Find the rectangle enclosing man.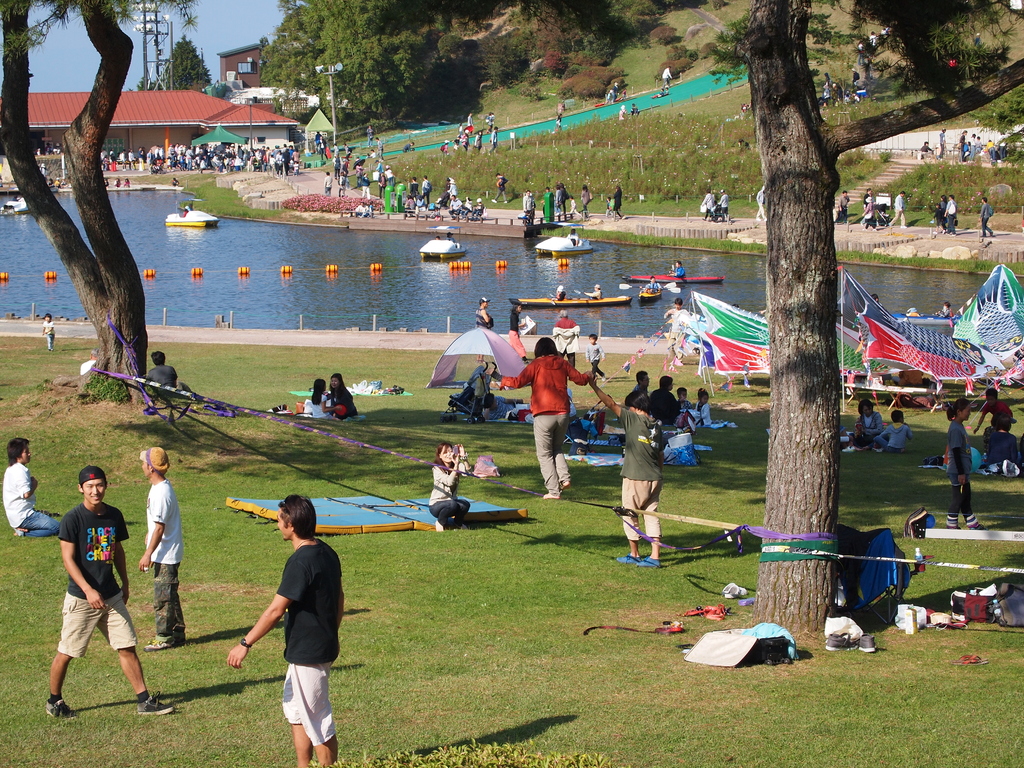
rect(146, 351, 177, 399).
